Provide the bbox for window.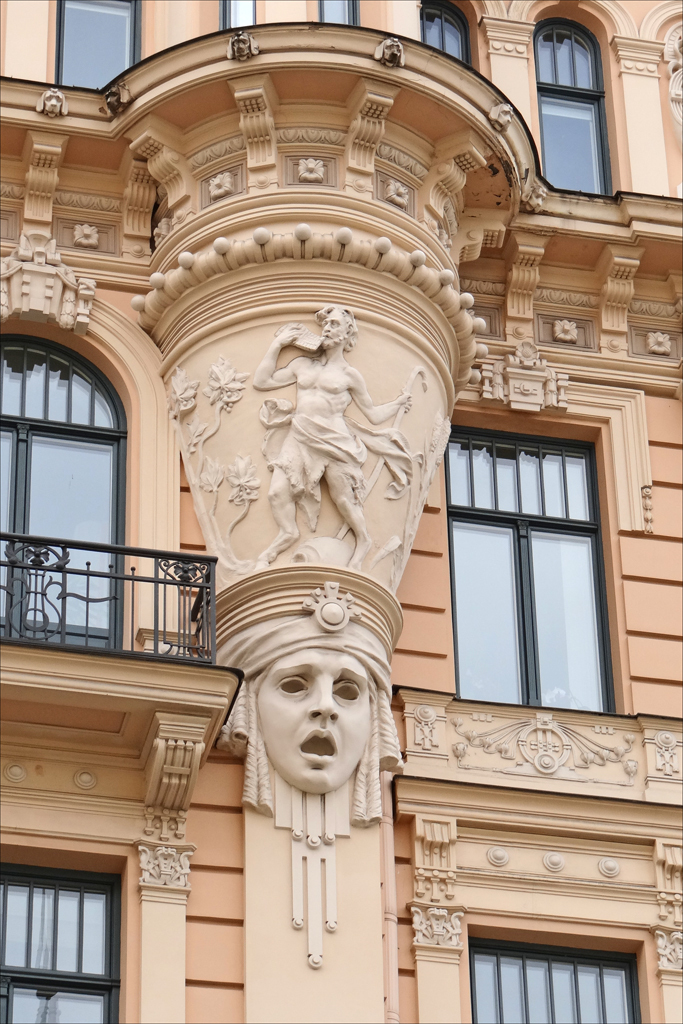
x1=60 y1=0 x2=142 y2=93.
